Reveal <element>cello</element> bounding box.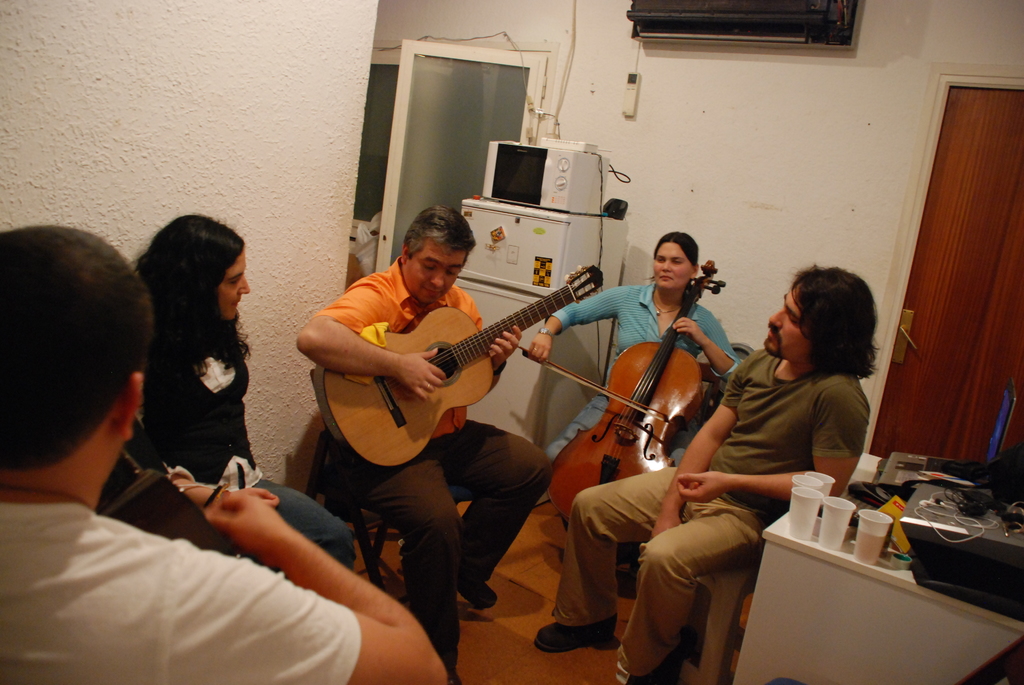
Revealed: crop(543, 264, 726, 521).
